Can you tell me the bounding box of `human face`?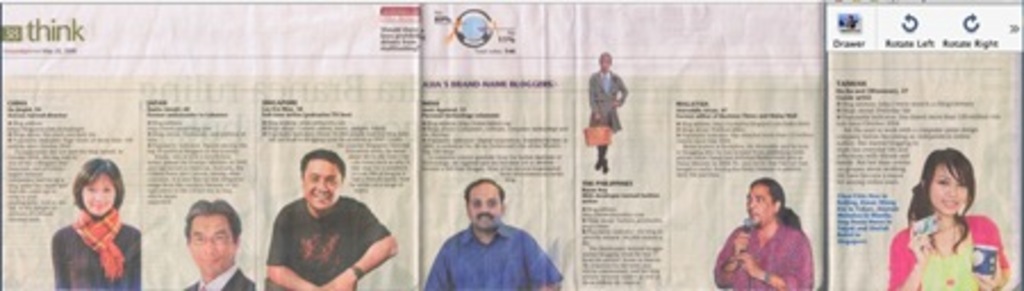
<region>191, 214, 239, 277</region>.
